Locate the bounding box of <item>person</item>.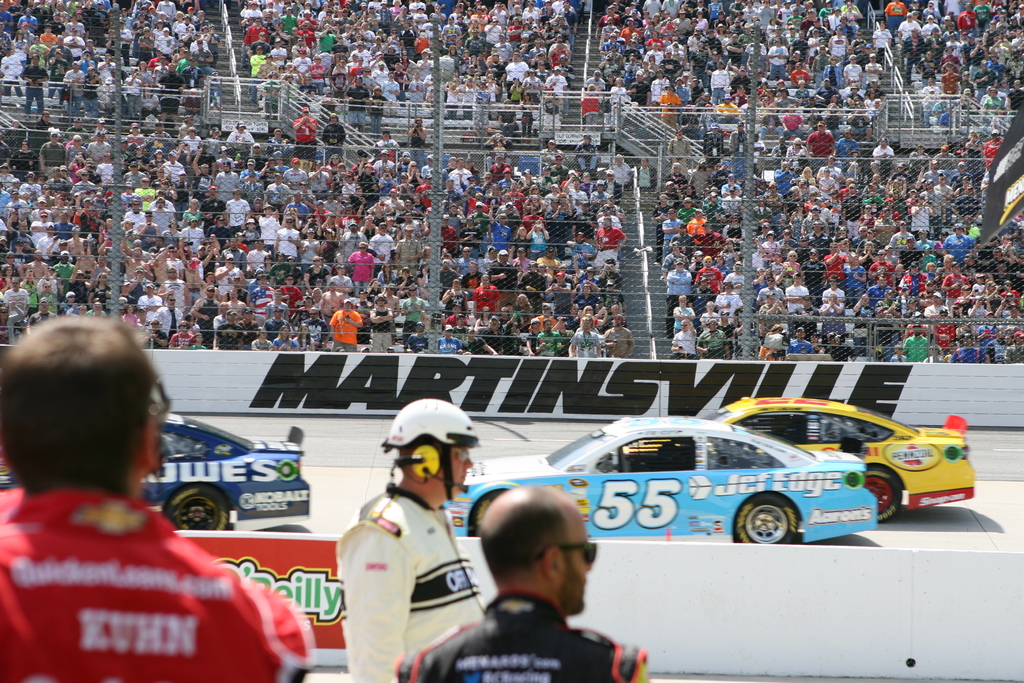
Bounding box: [636, 160, 657, 192].
